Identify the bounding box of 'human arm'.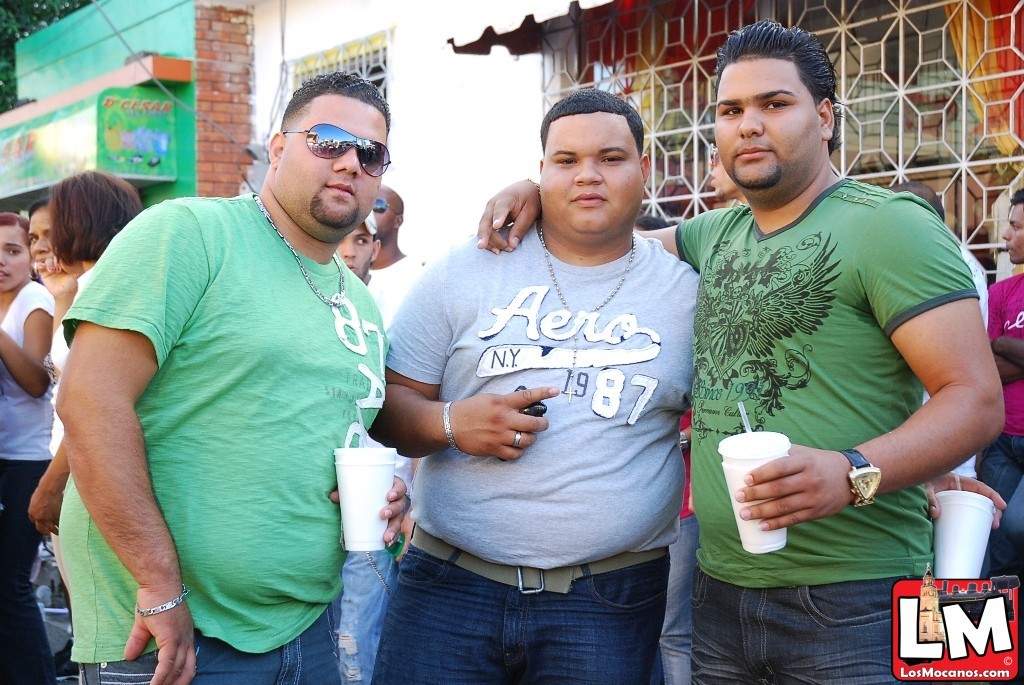
<region>472, 176, 705, 269</region>.
